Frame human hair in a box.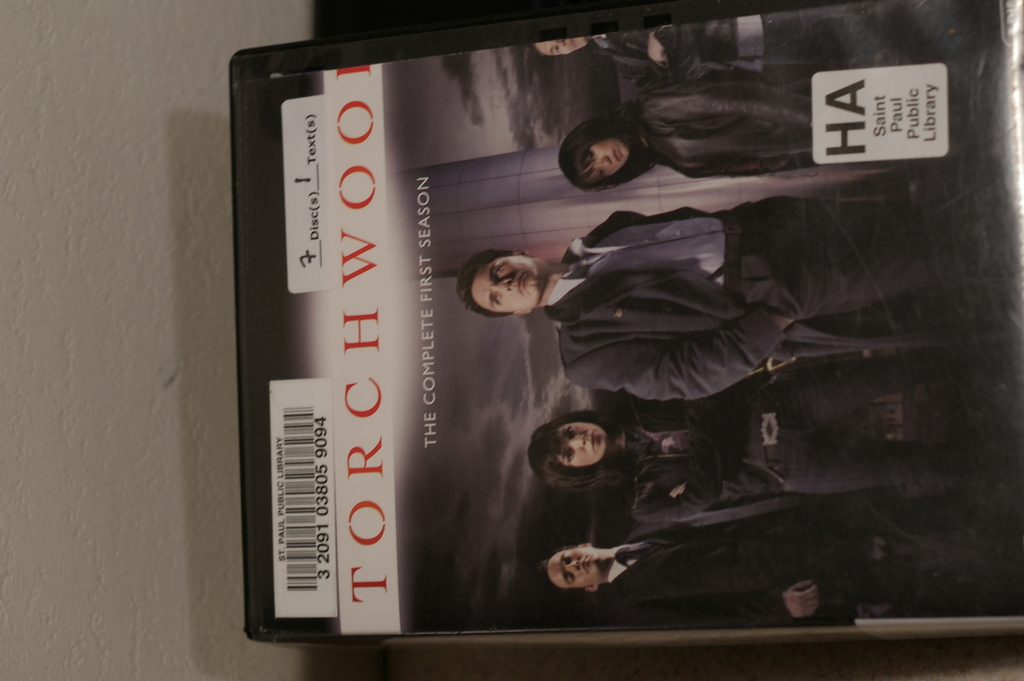
x1=458 y1=249 x2=506 y2=318.
